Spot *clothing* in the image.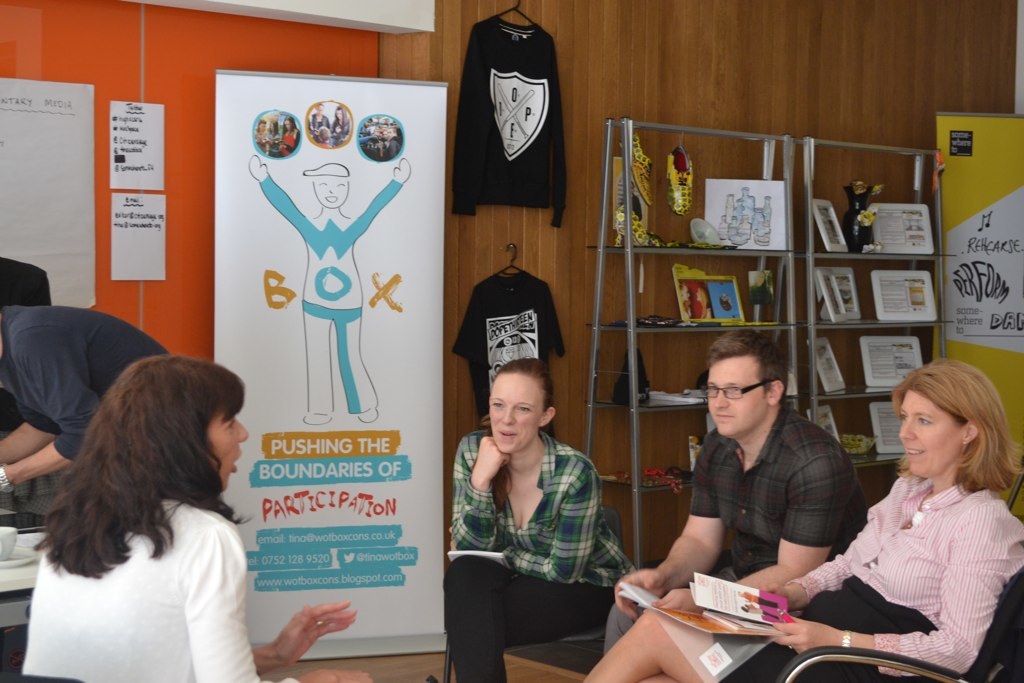
*clothing* found at 568/364/1023/682.
